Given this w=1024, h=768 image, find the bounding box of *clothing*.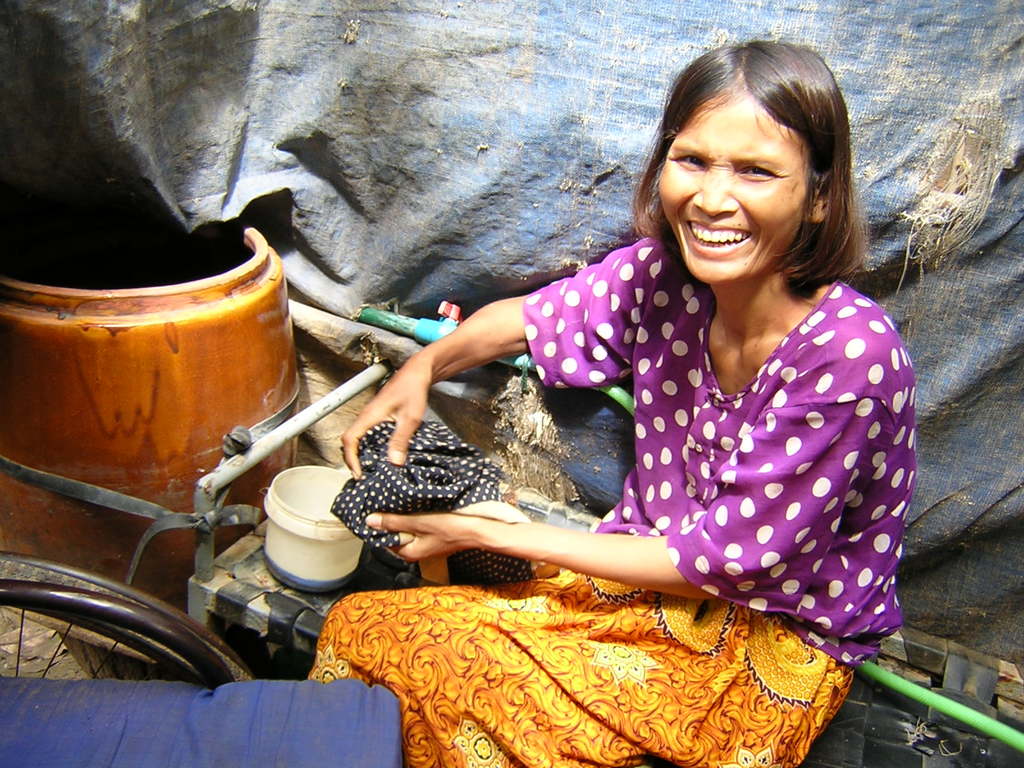
(x1=342, y1=206, x2=922, y2=714).
